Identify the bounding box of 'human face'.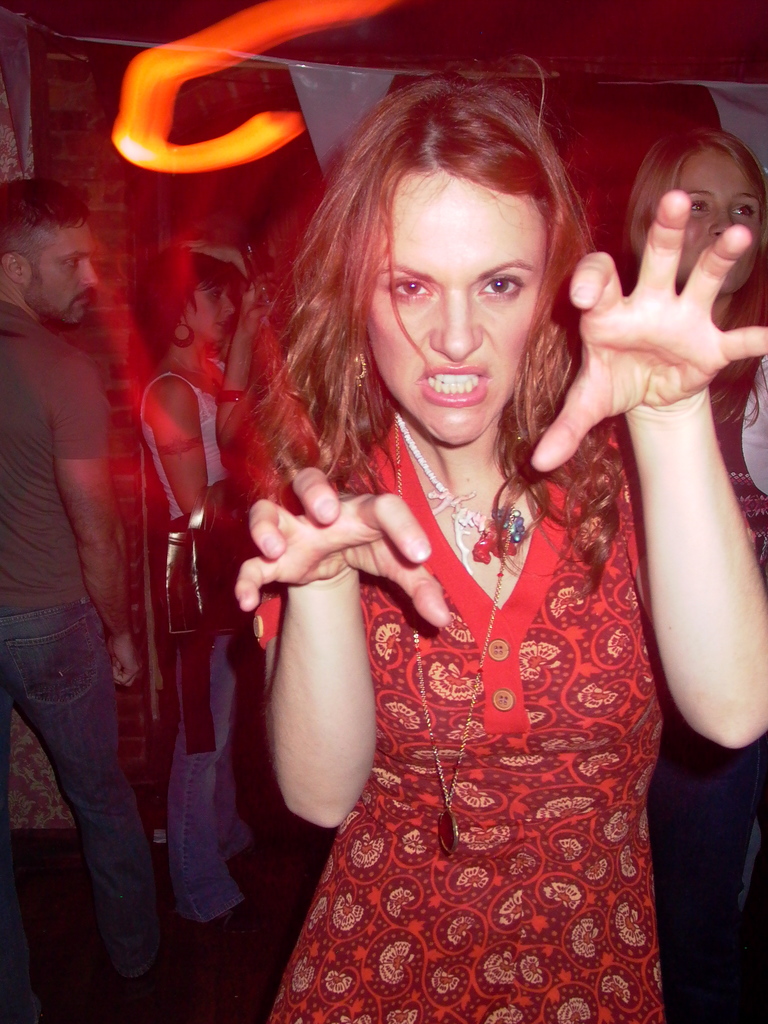
detection(184, 291, 236, 340).
